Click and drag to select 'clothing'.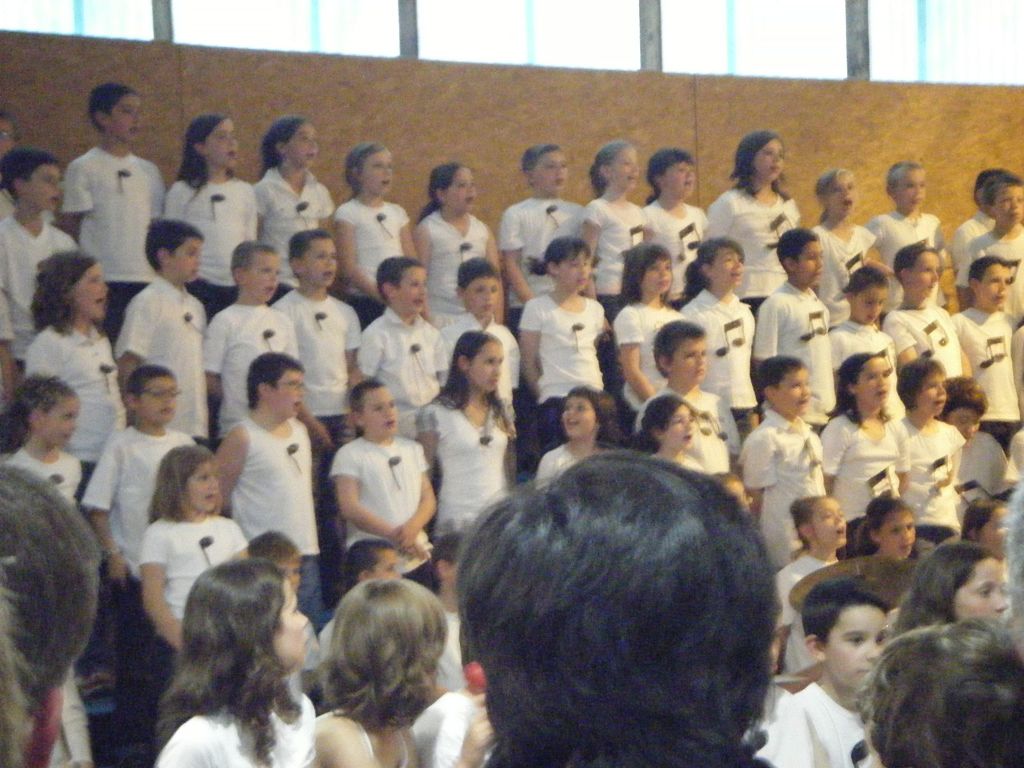
Selection: BBox(677, 284, 755, 412).
